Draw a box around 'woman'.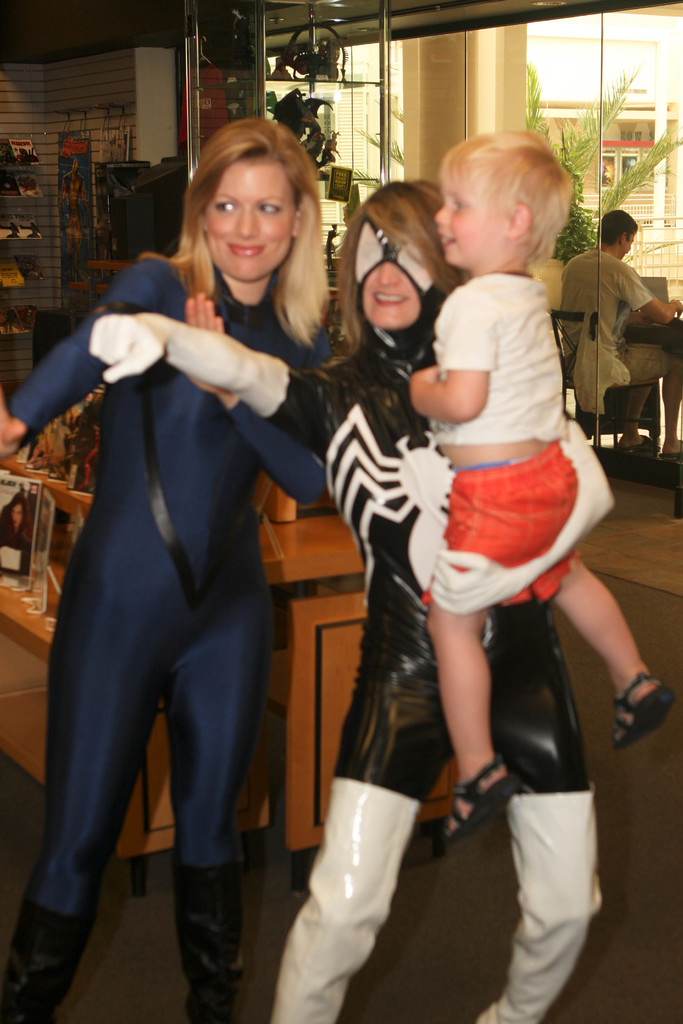
82:173:610:1023.
